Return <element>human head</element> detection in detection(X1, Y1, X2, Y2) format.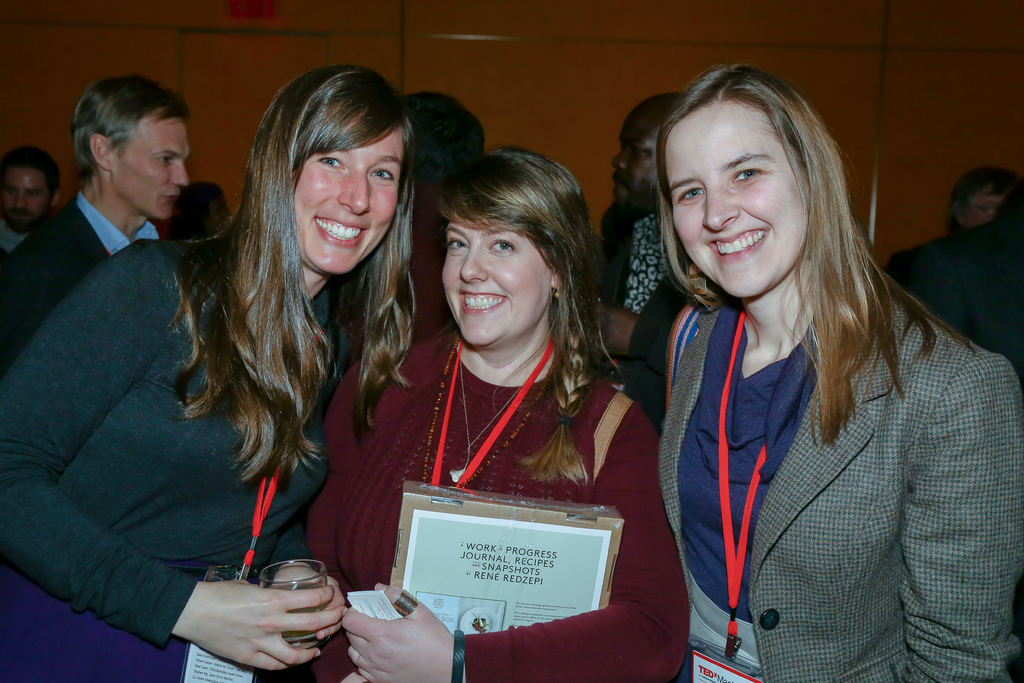
detection(73, 72, 190, 224).
